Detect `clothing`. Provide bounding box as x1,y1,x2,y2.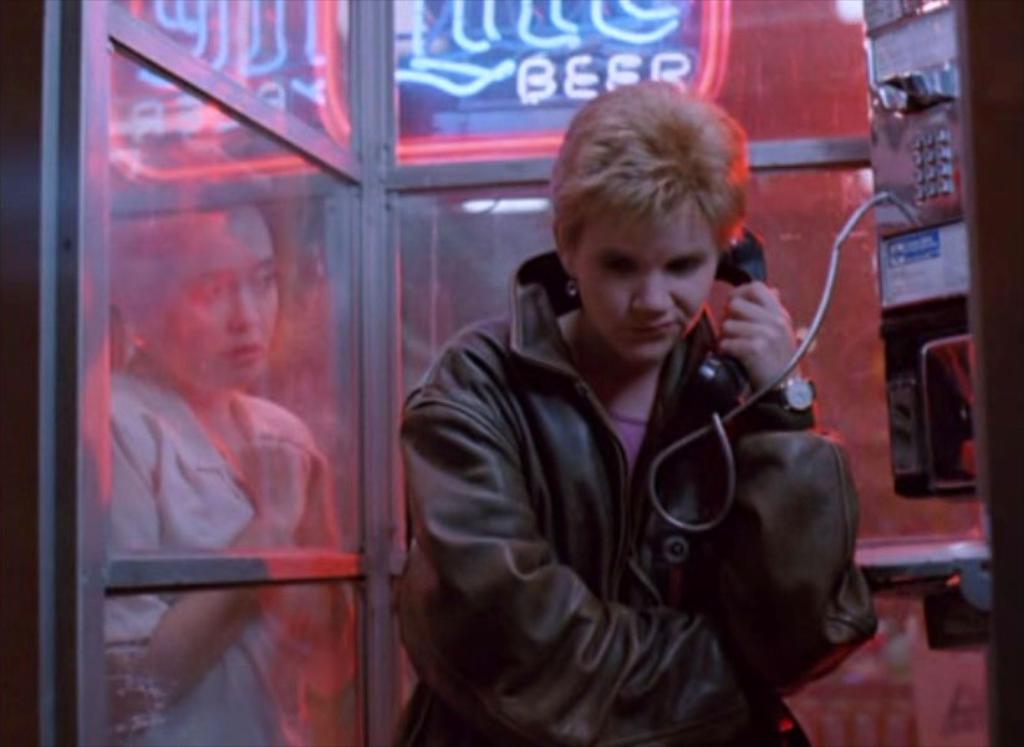
101,374,358,745.
